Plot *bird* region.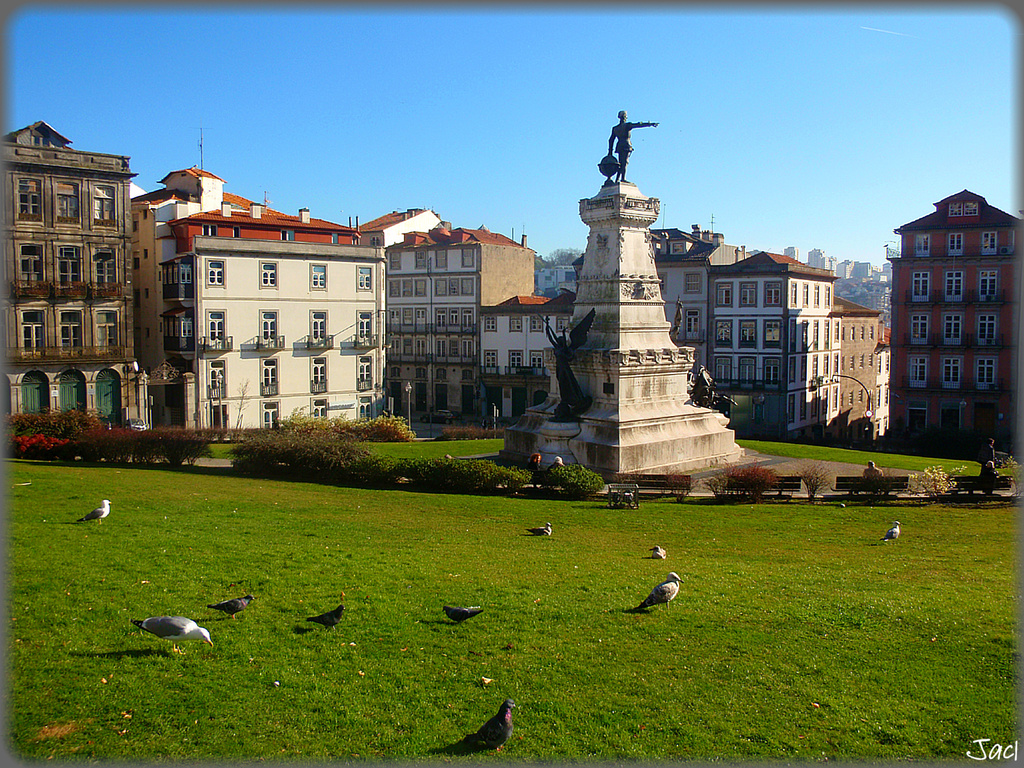
Plotted at crop(305, 602, 348, 635).
